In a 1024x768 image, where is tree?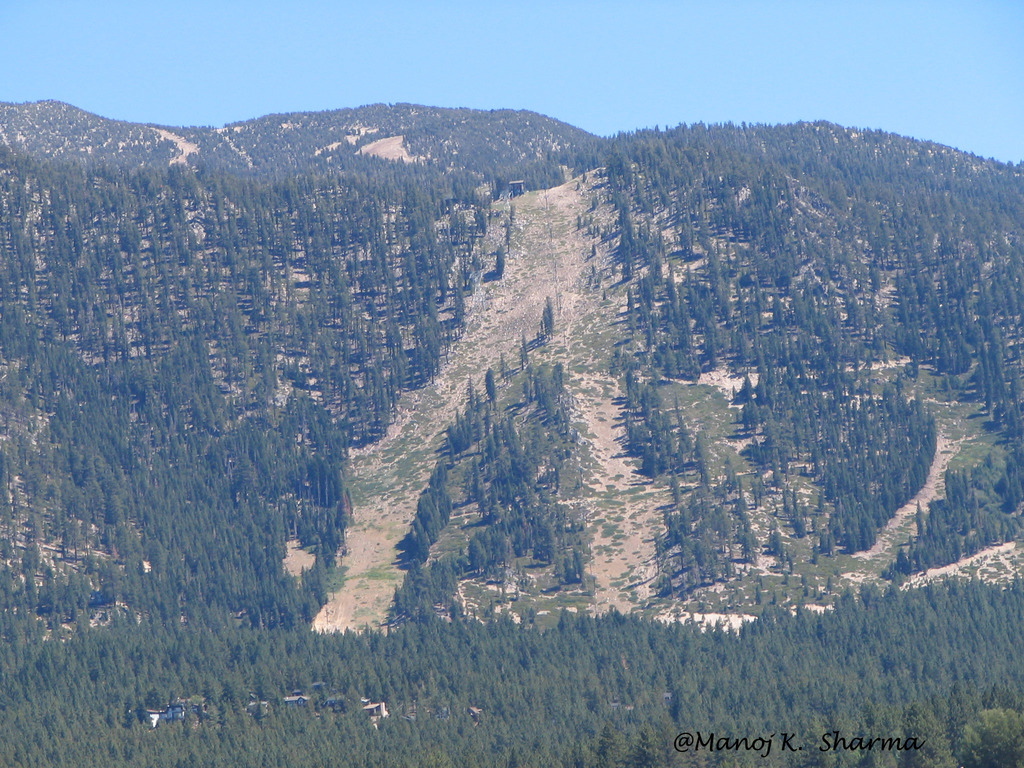
pyautogui.locateOnScreen(591, 223, 599, 238).
